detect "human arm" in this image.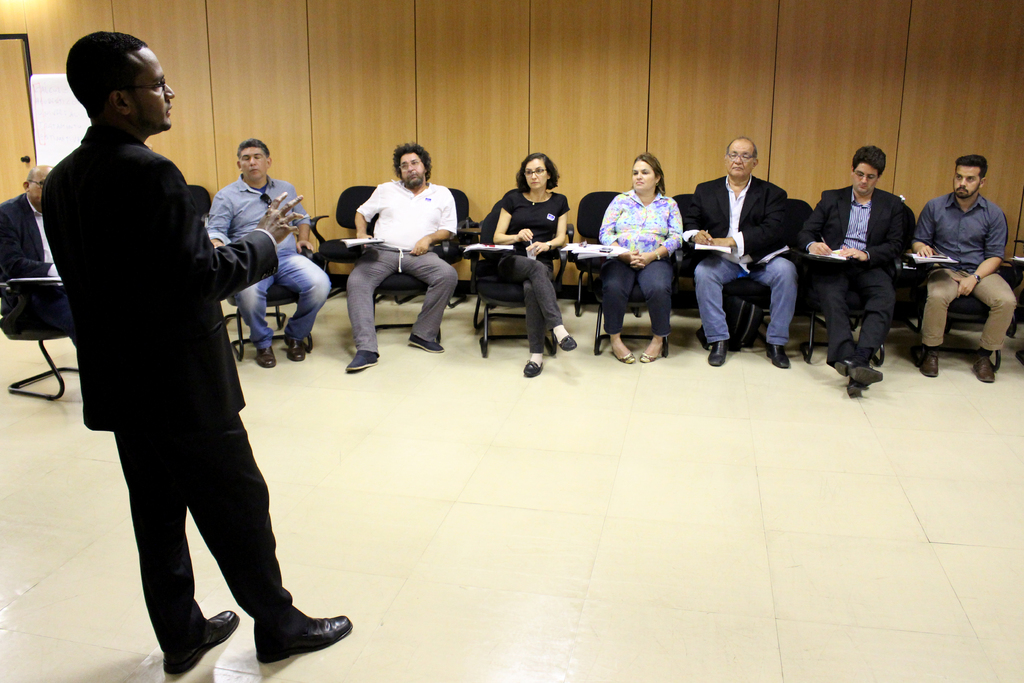
Detection: 598, 202, 643, 268.
